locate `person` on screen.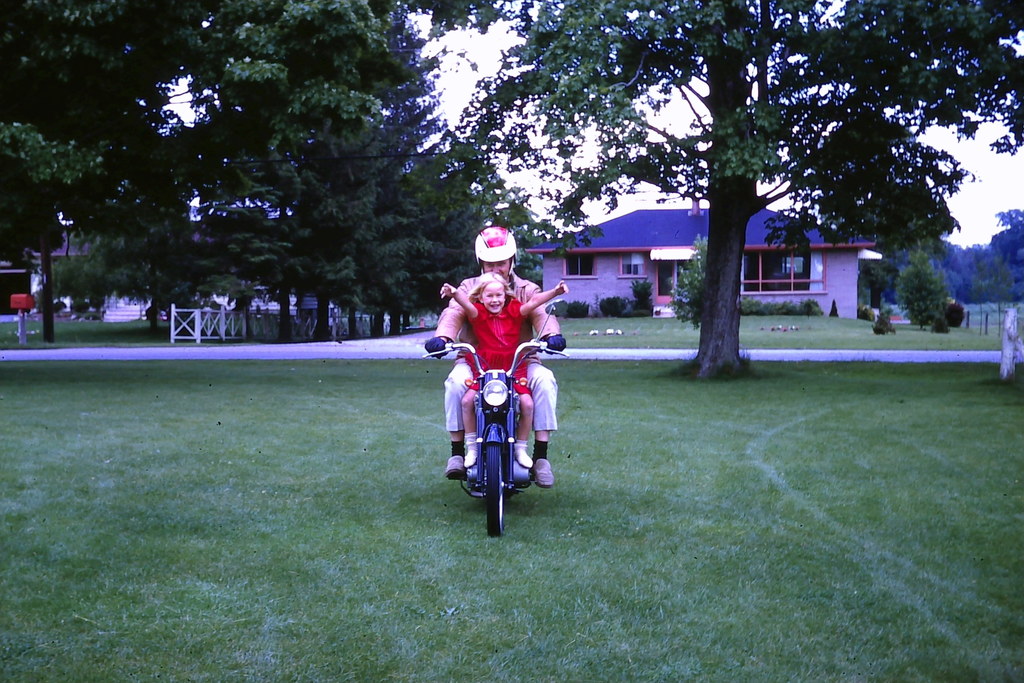
On screen at bbox=(439, 277, 564, 466).
